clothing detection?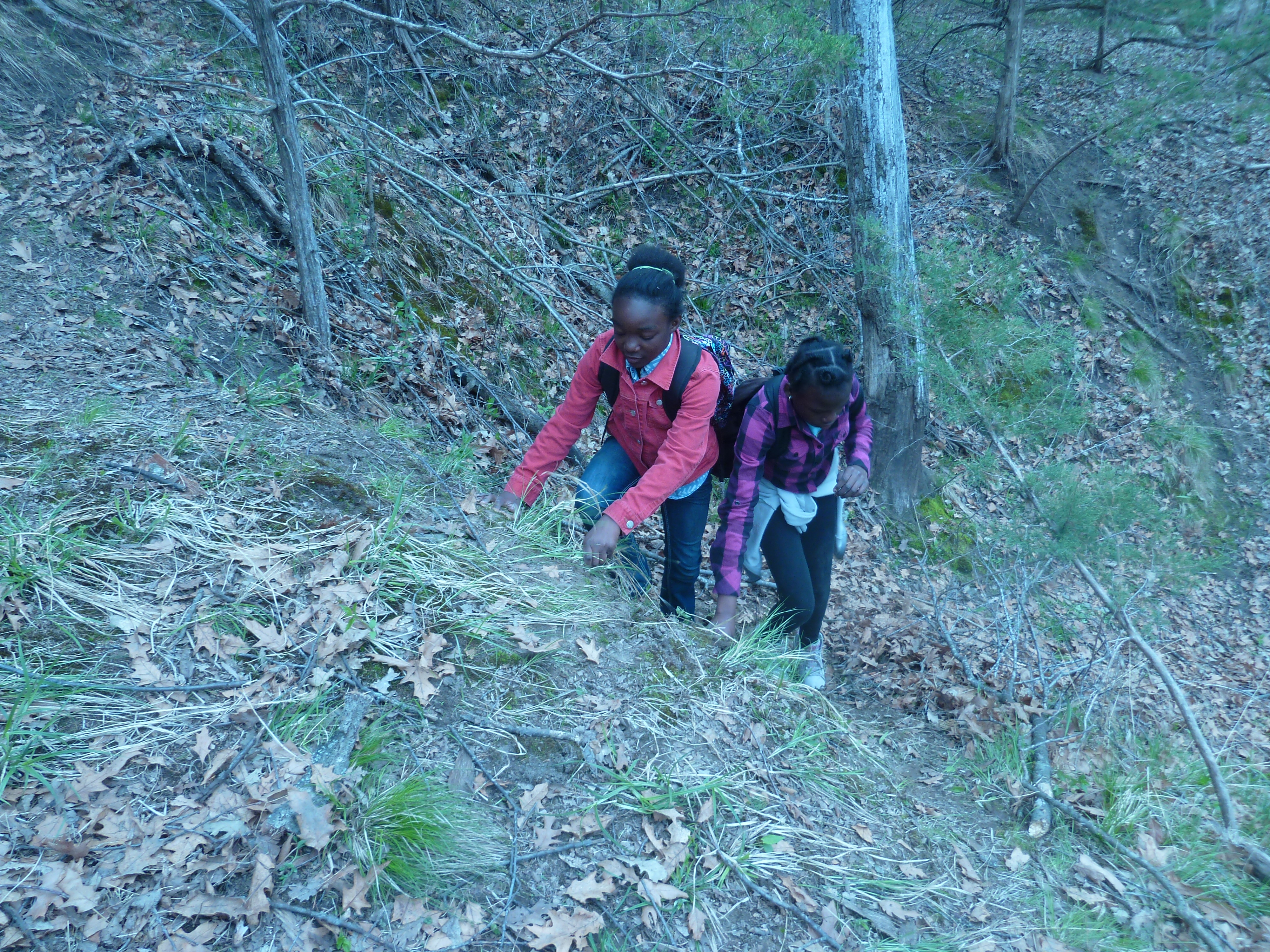
BBox(176, 93, 236, 191)
